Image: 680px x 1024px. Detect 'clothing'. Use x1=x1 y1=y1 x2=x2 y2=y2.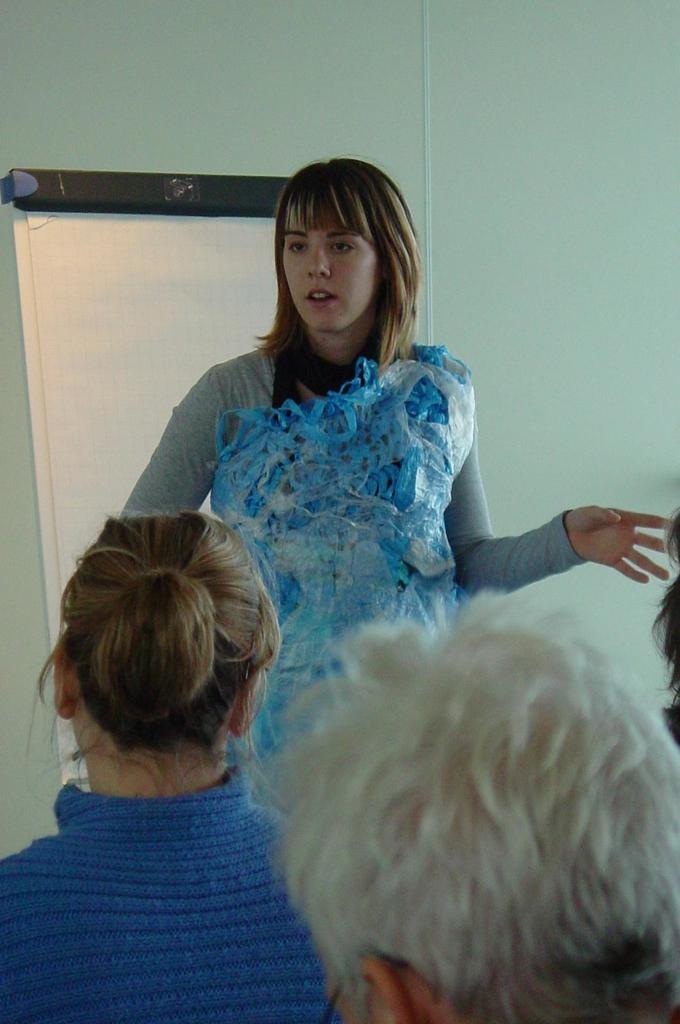
x1=8 y1=686 x2=338 y2=1014.
